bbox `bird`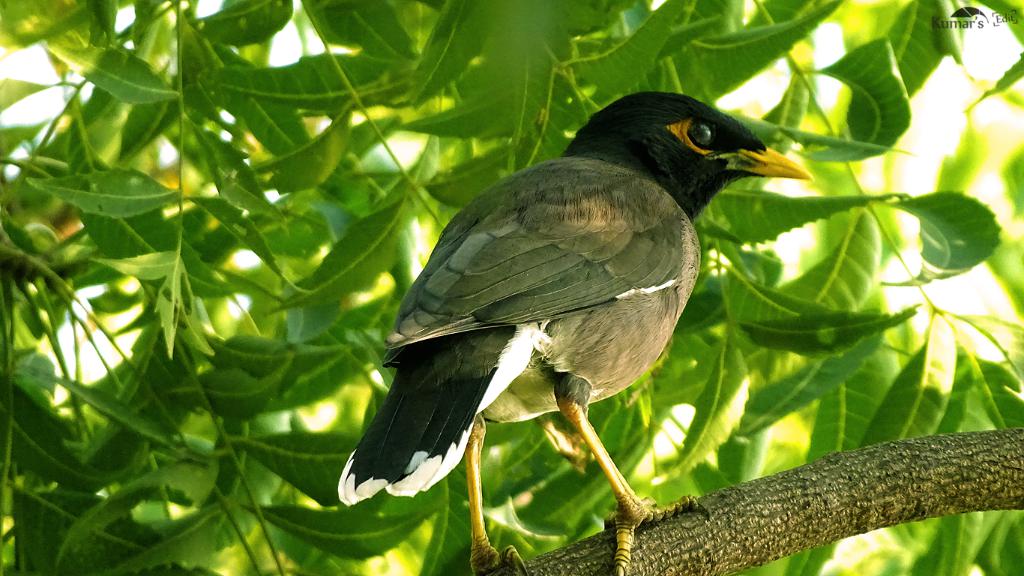
(335,88,813,575)
